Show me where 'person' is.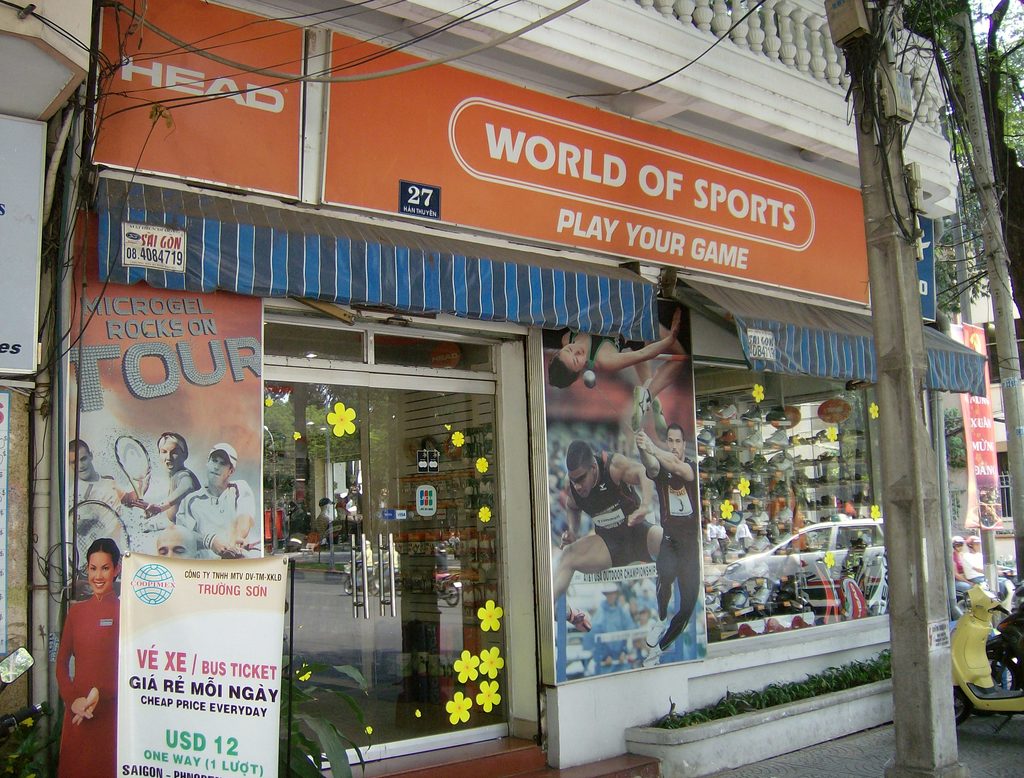
'person' is at [left=65, top=437, right=131, bottom=542].
